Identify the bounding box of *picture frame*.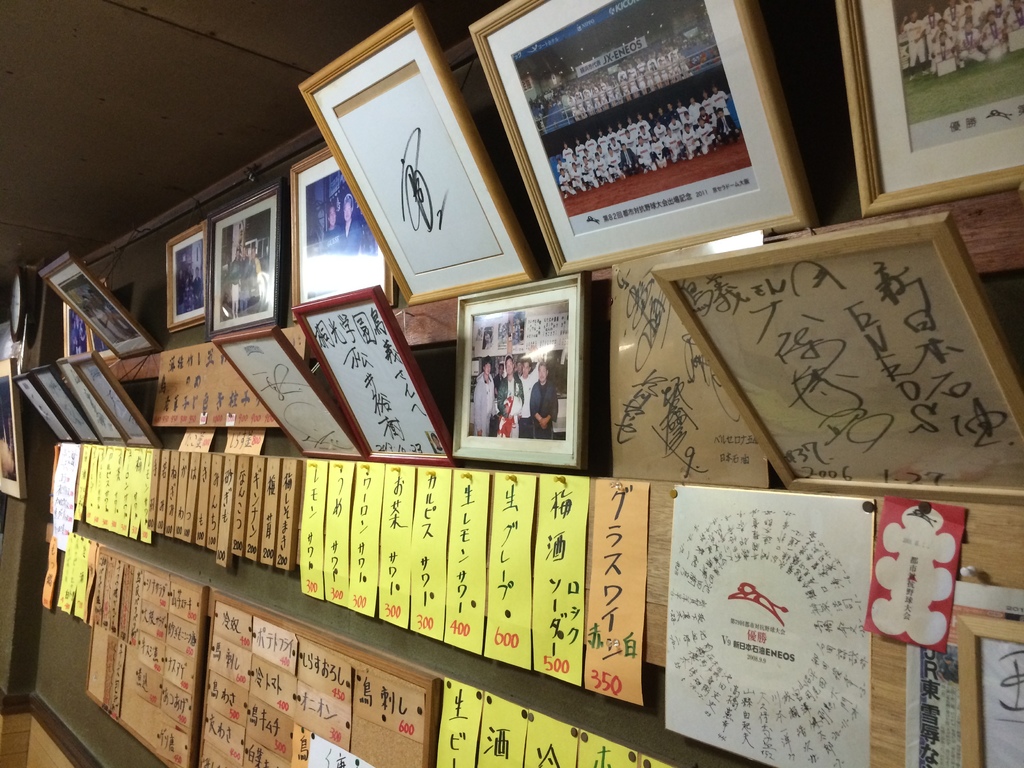
l=28, t=364, r=122, b=444.
